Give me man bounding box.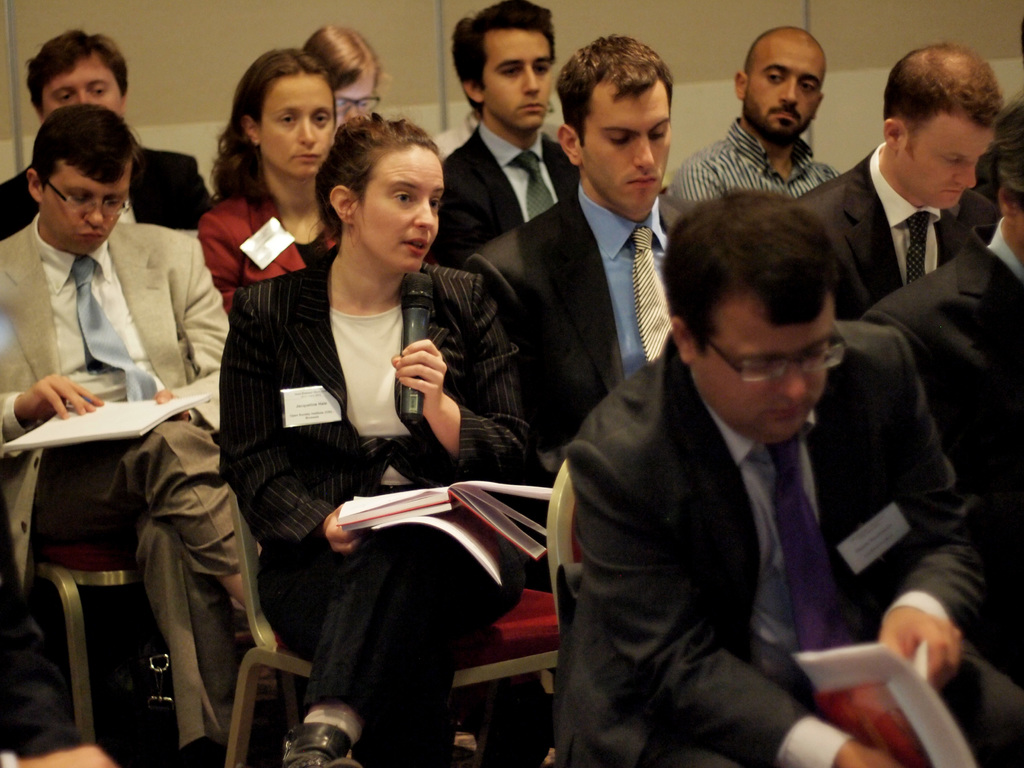
left=794, top=45, right=1001, bottom=305.
